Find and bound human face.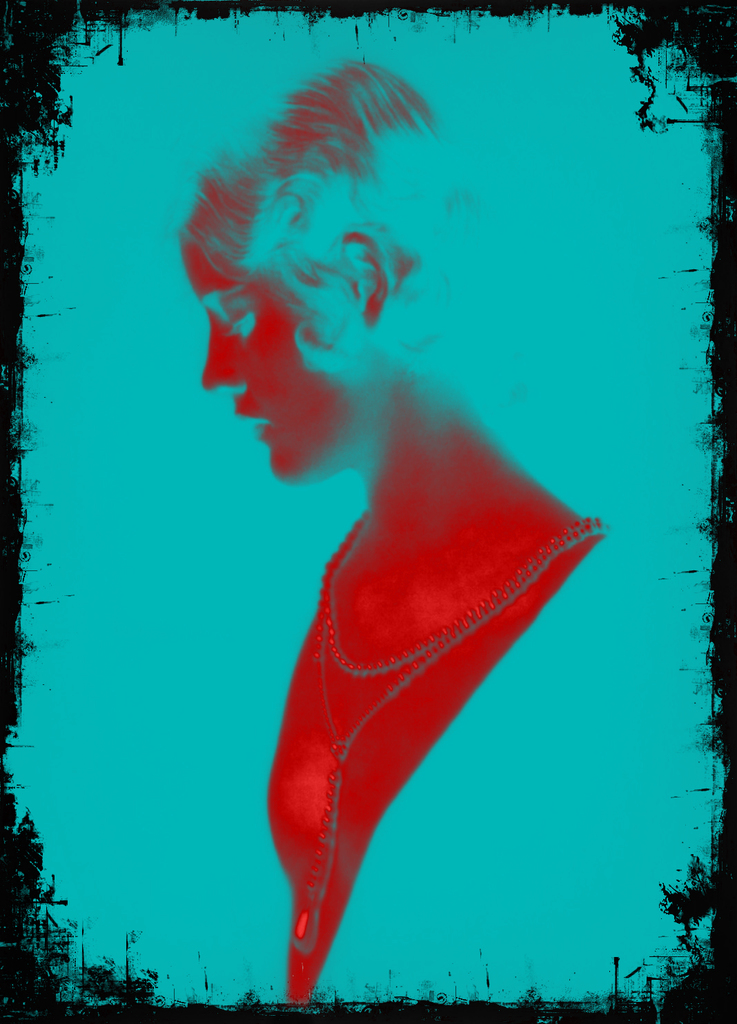
Bound: crop(184, 235, 353, 488).
